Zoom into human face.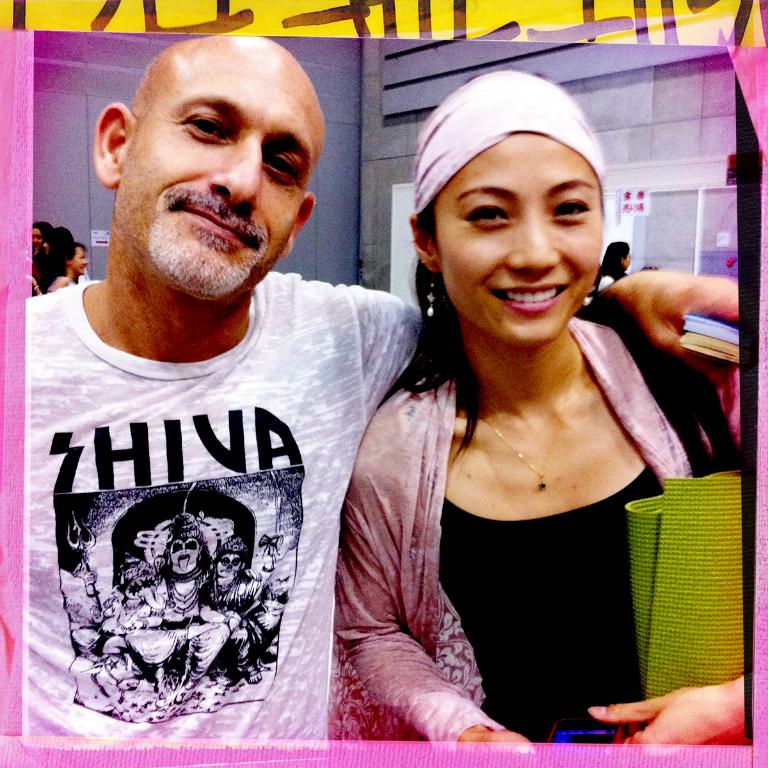
Zoom target: (left=217, top=554, right=247, bottom=577).
